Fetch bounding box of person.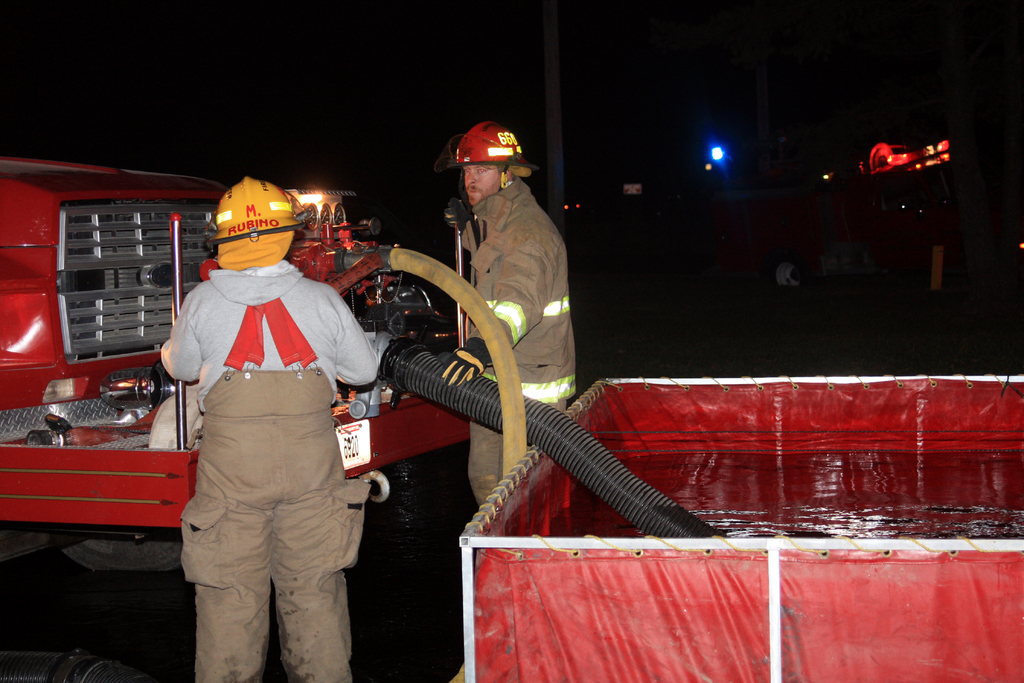
Bbox: detection(442, 120, 577, 502).
